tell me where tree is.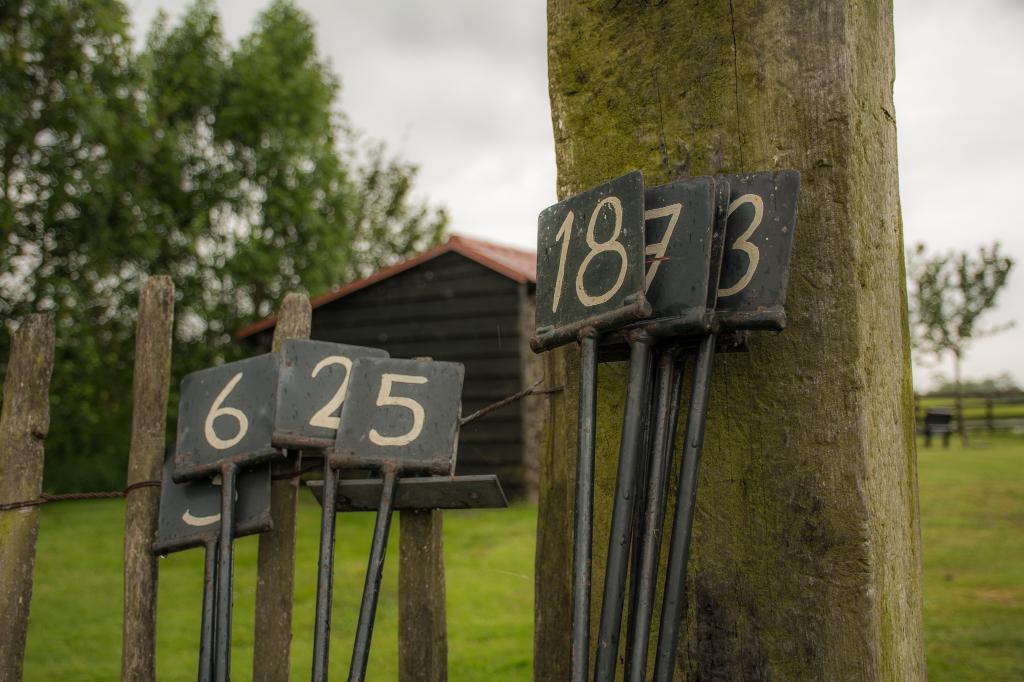
tree is at BBox(922, 207, 1017, 420).
